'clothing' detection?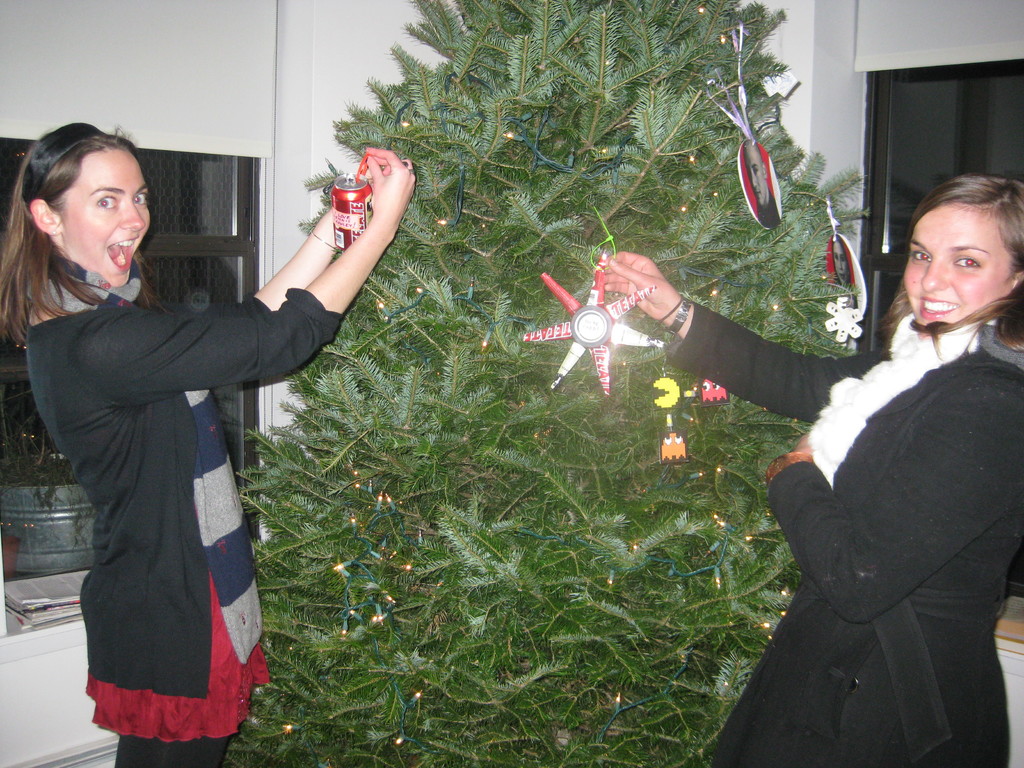
31,195,316,751
